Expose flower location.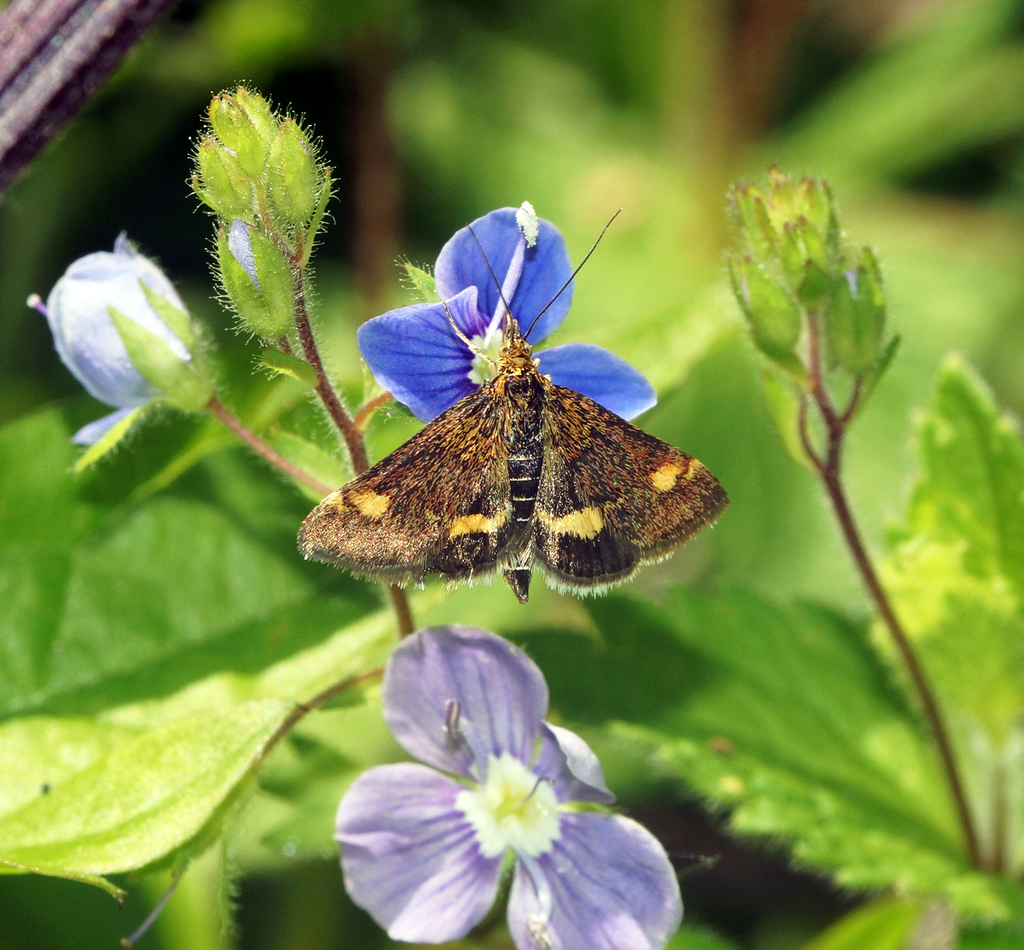
Exposed at {"x1": 356, "y1": 603, "x2": 722, "y2": 949}.
